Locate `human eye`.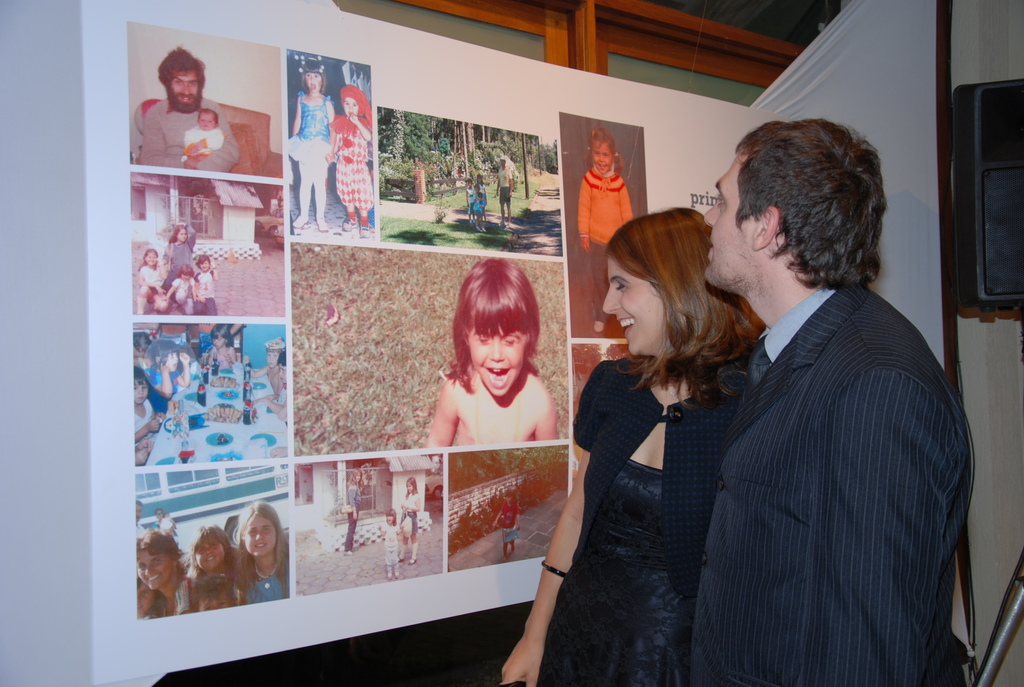
Bounding box: (188, 81, 196, 86).
